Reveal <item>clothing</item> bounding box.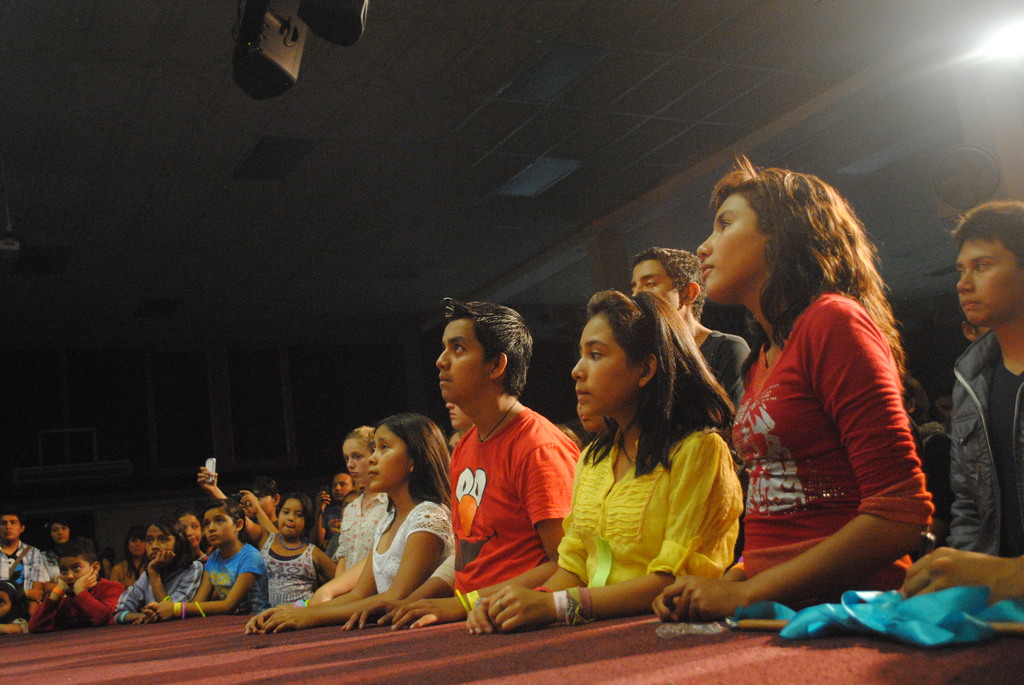
Revealed: [x1=194, y1=539, x2=279, y2=621].
